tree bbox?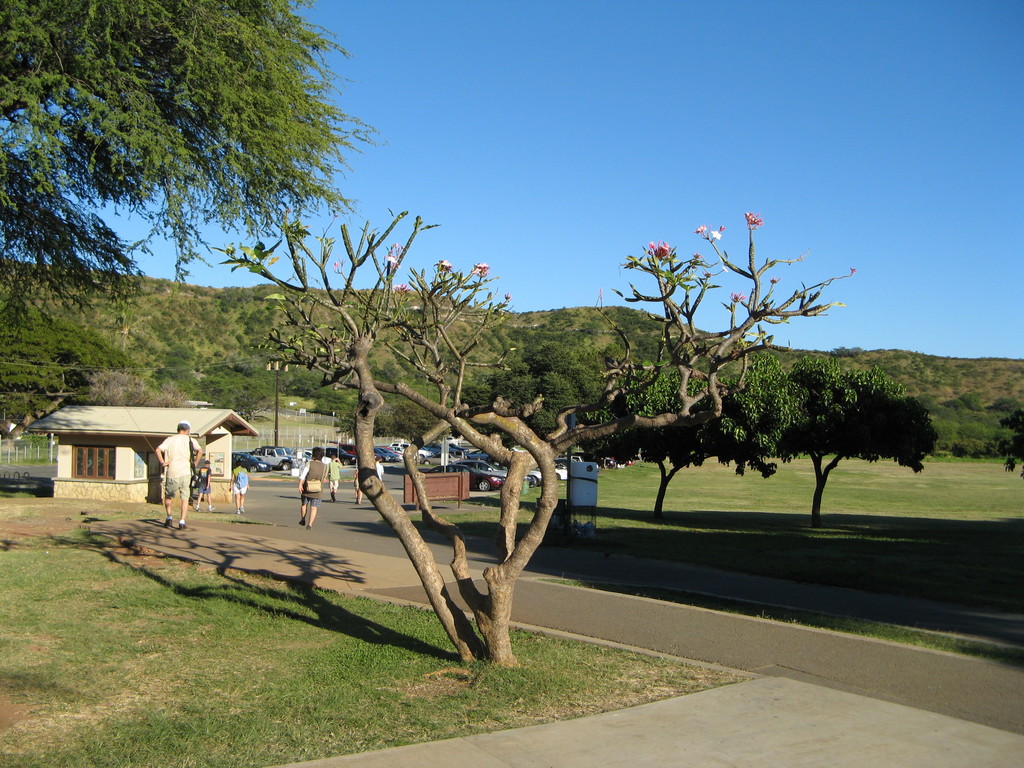
Rect(1, 3, 392, 332)
